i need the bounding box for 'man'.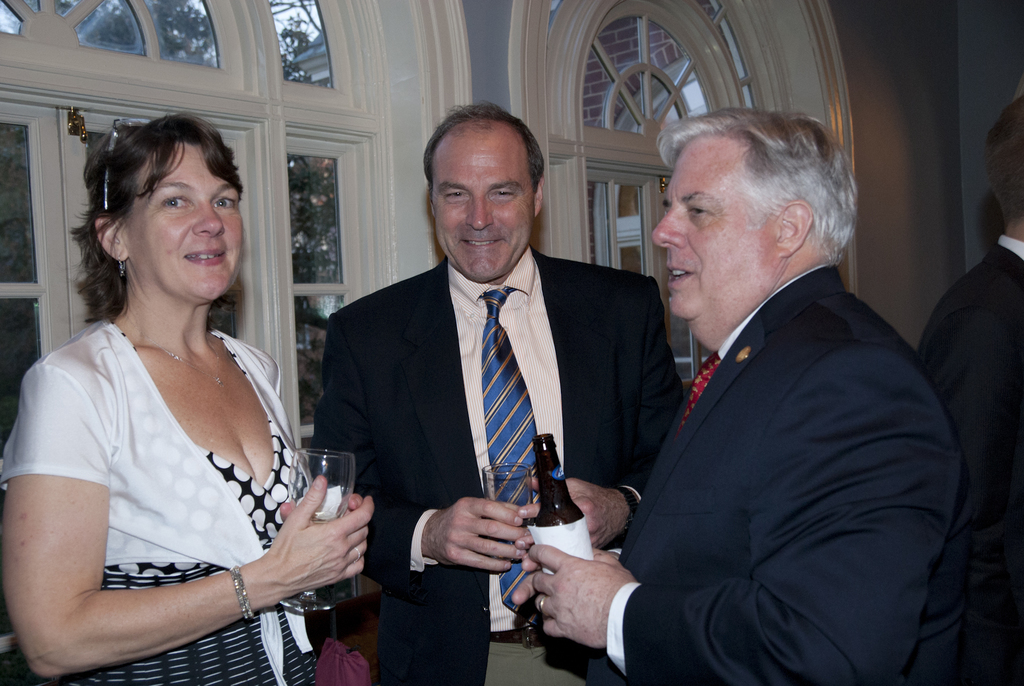
Here it is: {"left": 312, "top": 102, "right": 684, "bottom": 685}.
